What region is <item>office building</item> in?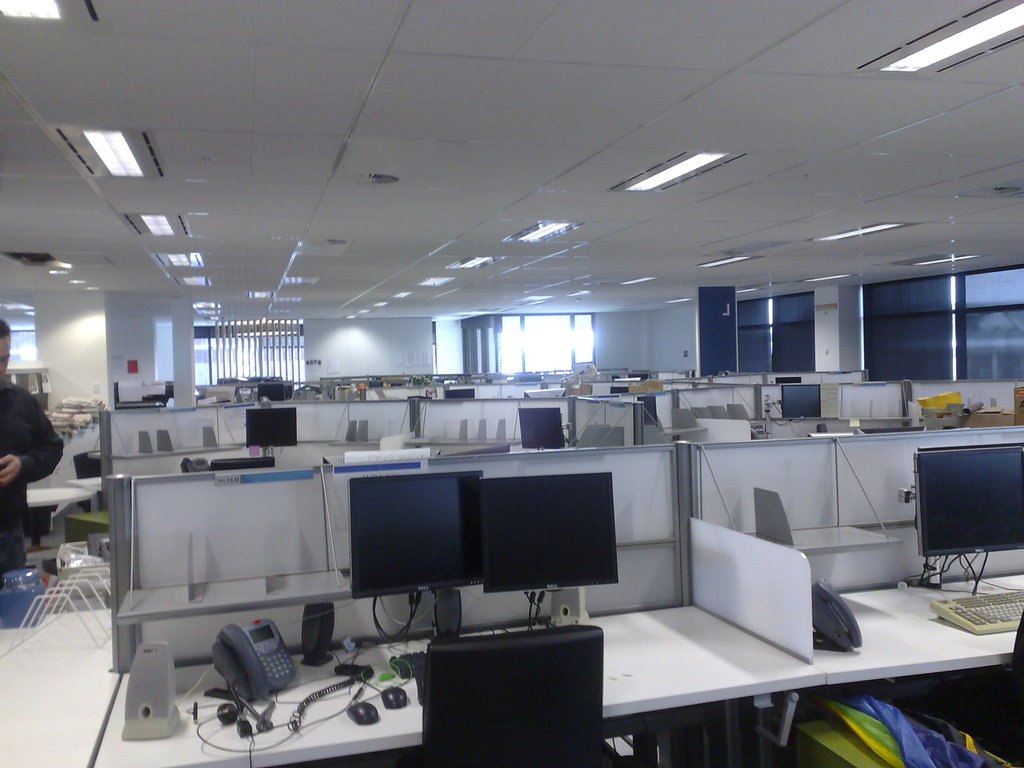
60 1 975 767.
